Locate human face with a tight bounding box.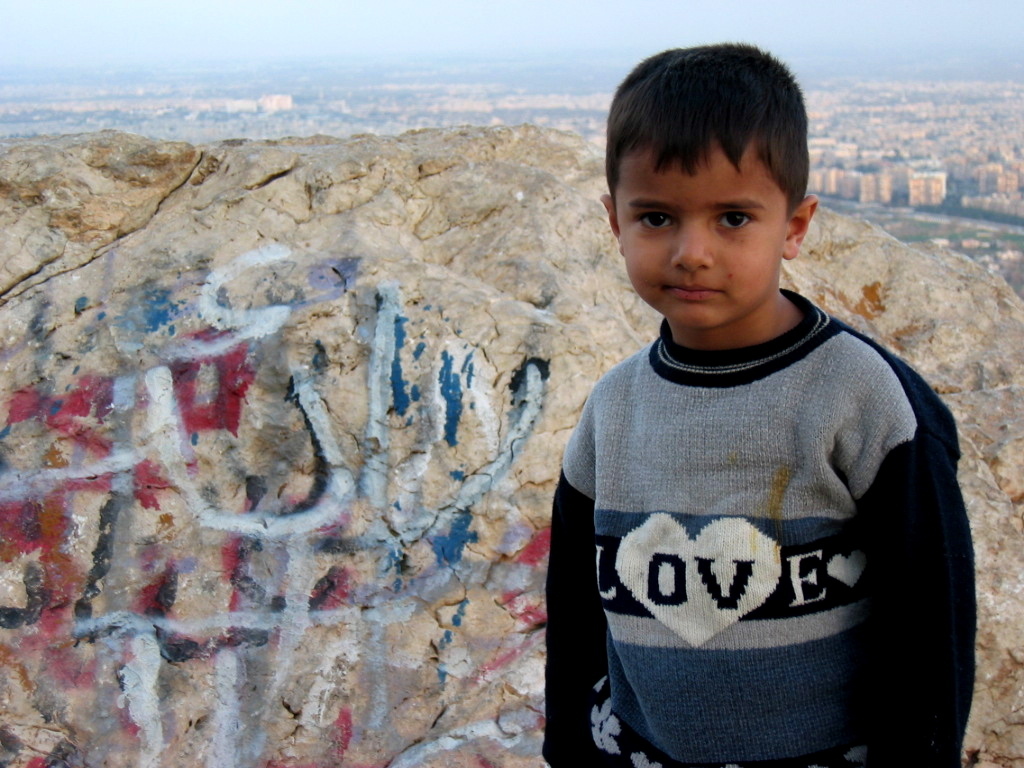
623:139:778:330.
